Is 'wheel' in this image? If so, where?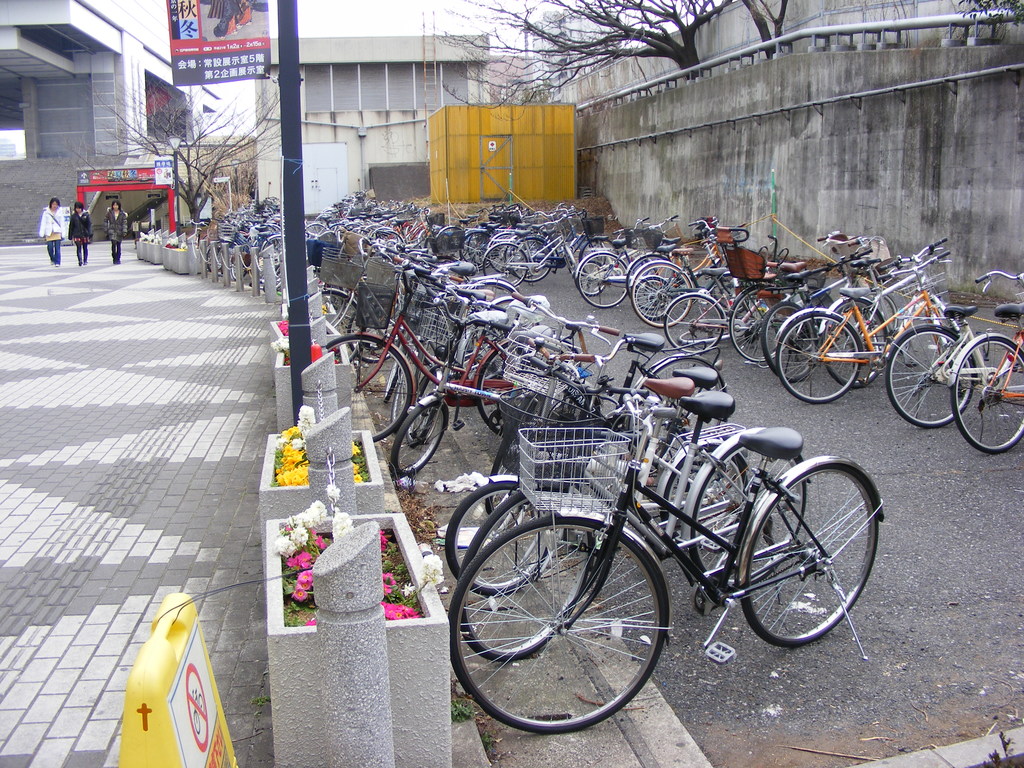
Yes, at l=664, t=293, r=723, b=355.
